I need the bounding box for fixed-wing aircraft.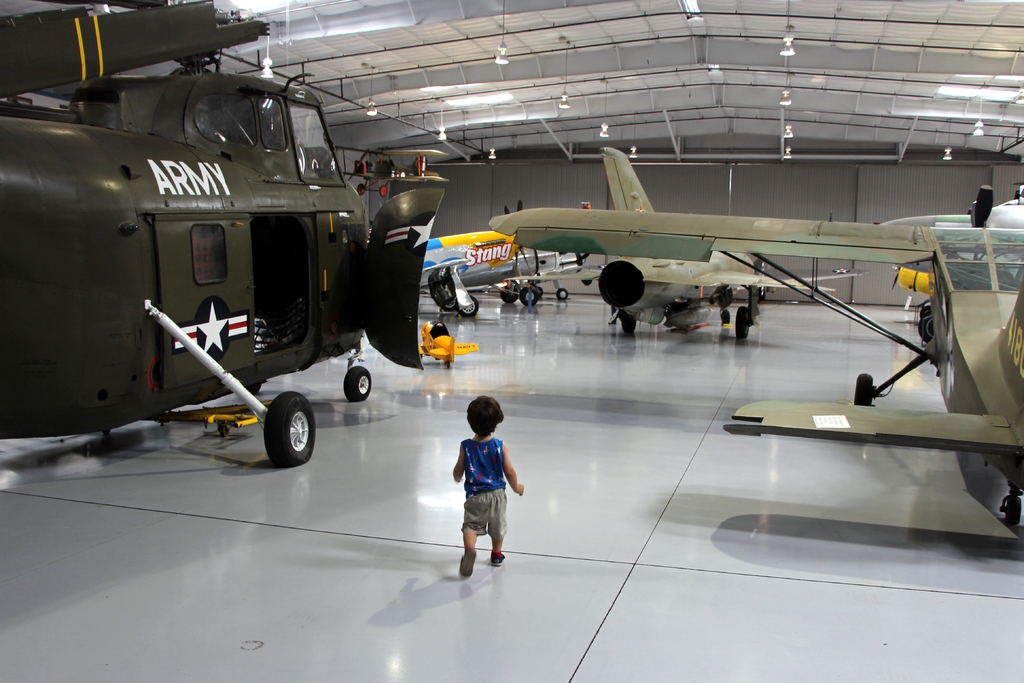
Here it is: [x1=483, y1=197, x2=1023, y2=535].
